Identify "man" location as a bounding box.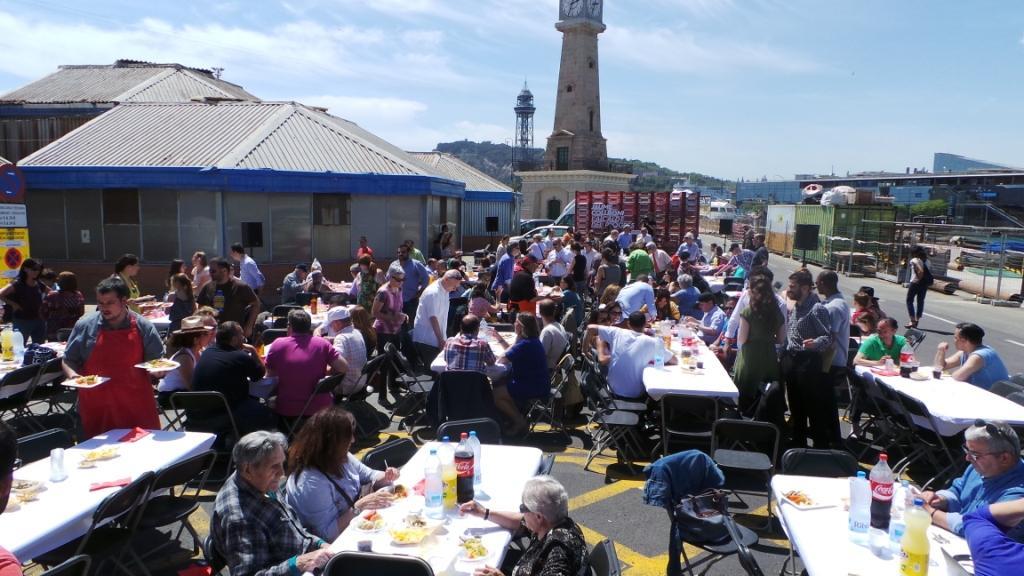
x1=614 y1=270 x2=656 y2=317.
